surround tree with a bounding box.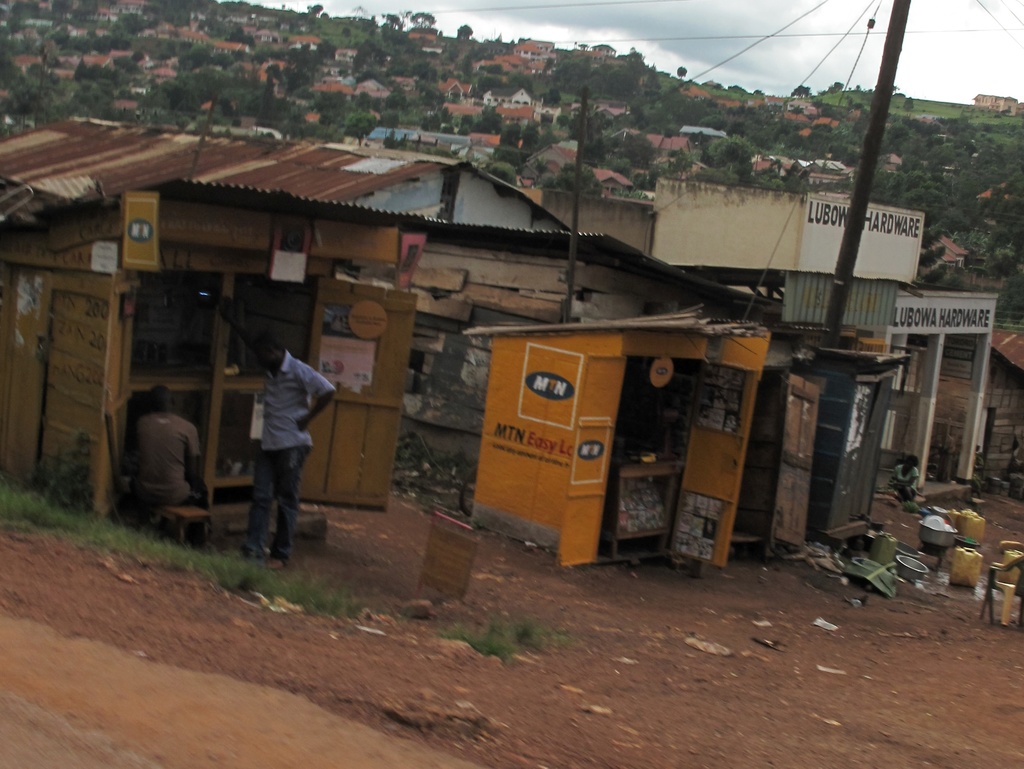
detection(353, 38, 387, 67).
